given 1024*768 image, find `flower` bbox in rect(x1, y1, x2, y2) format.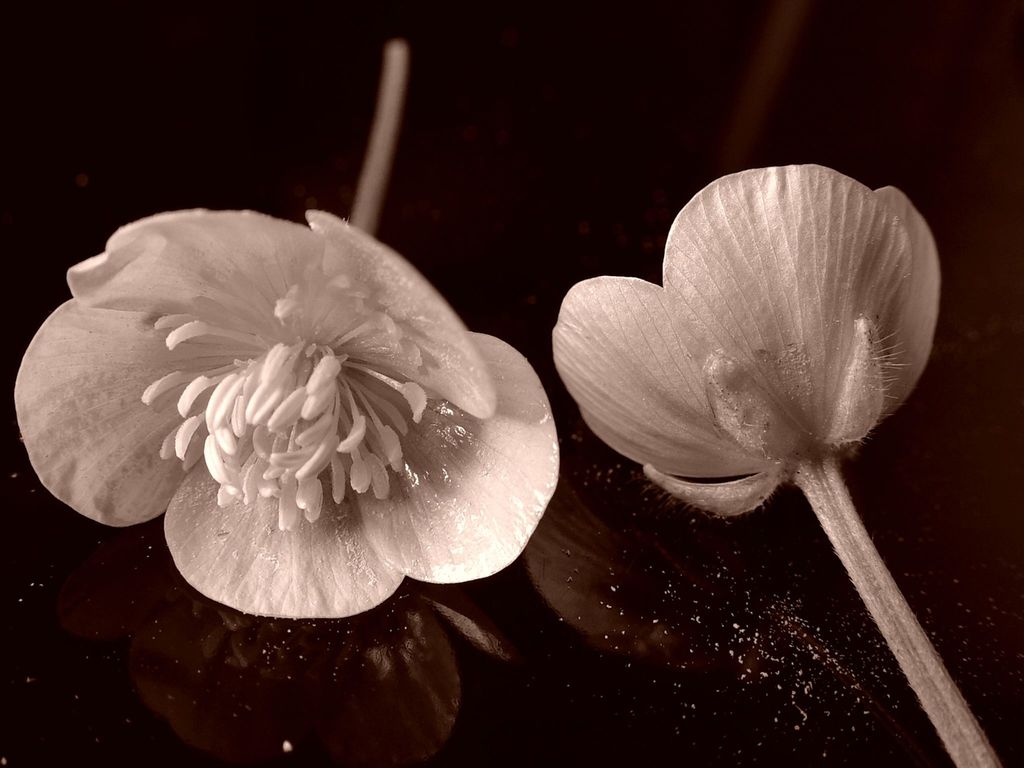
rect(12, 206, 558, 624).
